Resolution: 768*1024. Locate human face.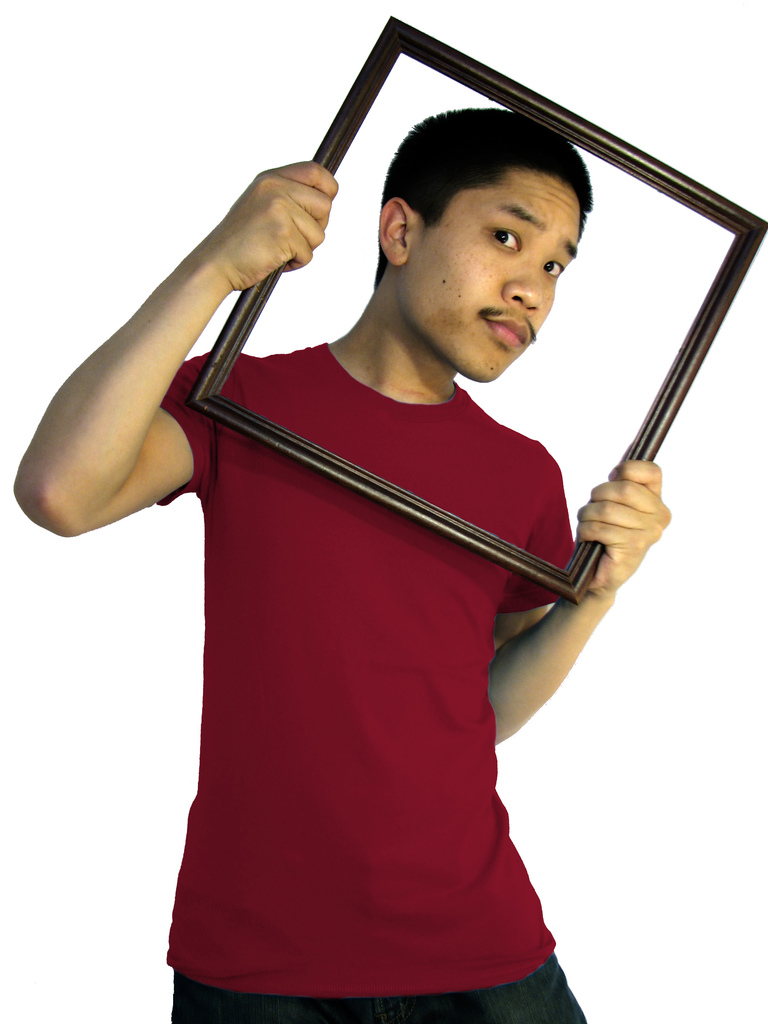
locate(404, 166, 582, 383).
